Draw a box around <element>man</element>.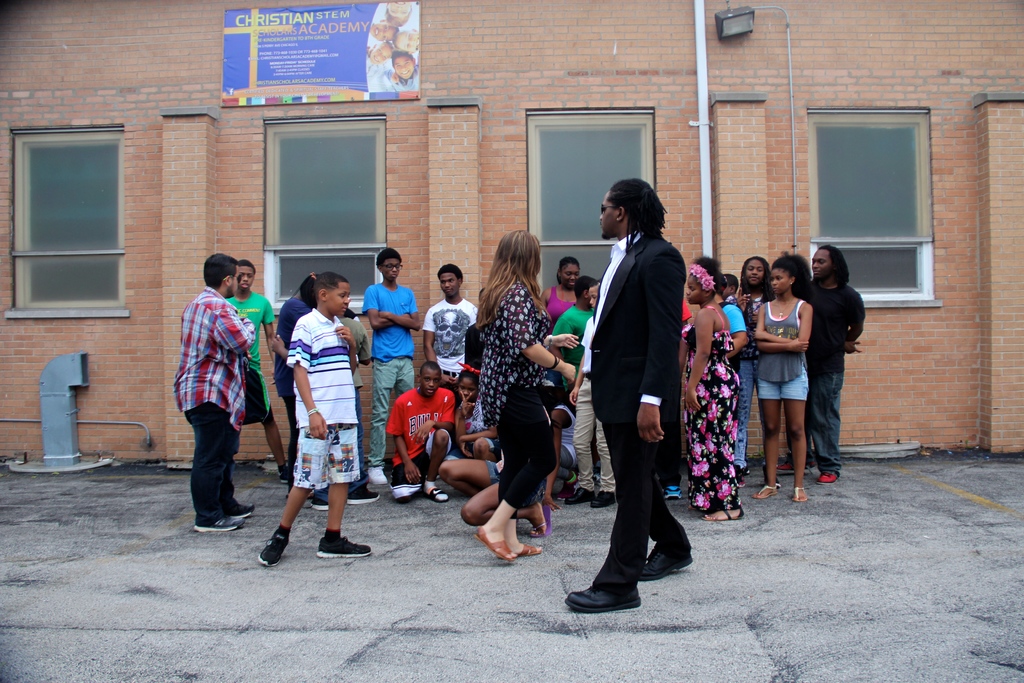
Rect(566, 177, 698, 614).
